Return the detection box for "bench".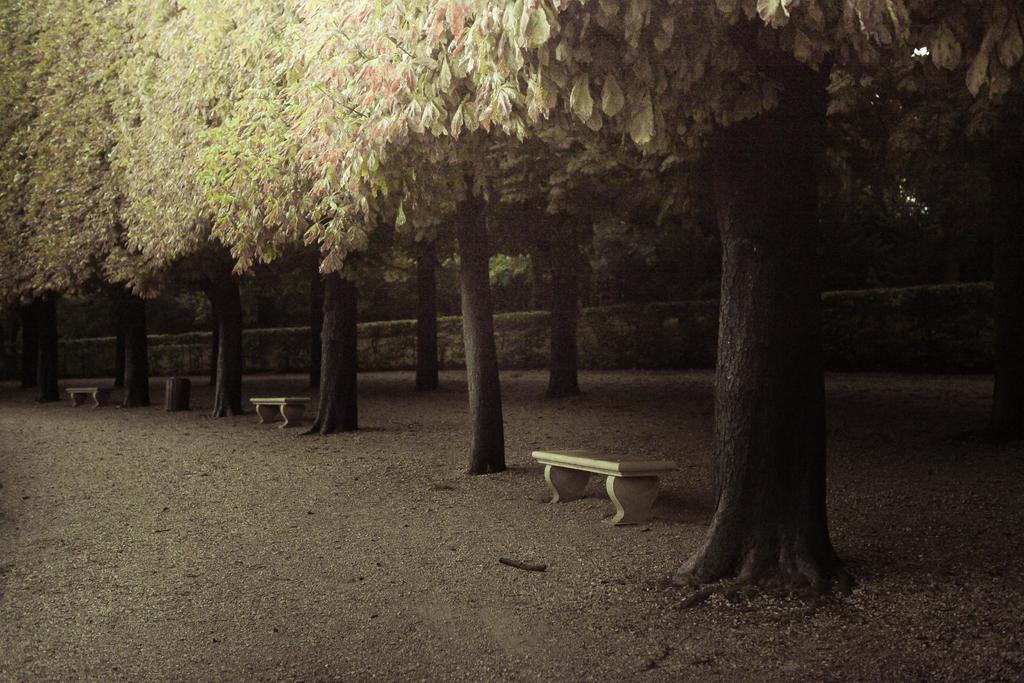
{"x1": 529, "y1": 447, "x2": 678, "y2": 527}.
